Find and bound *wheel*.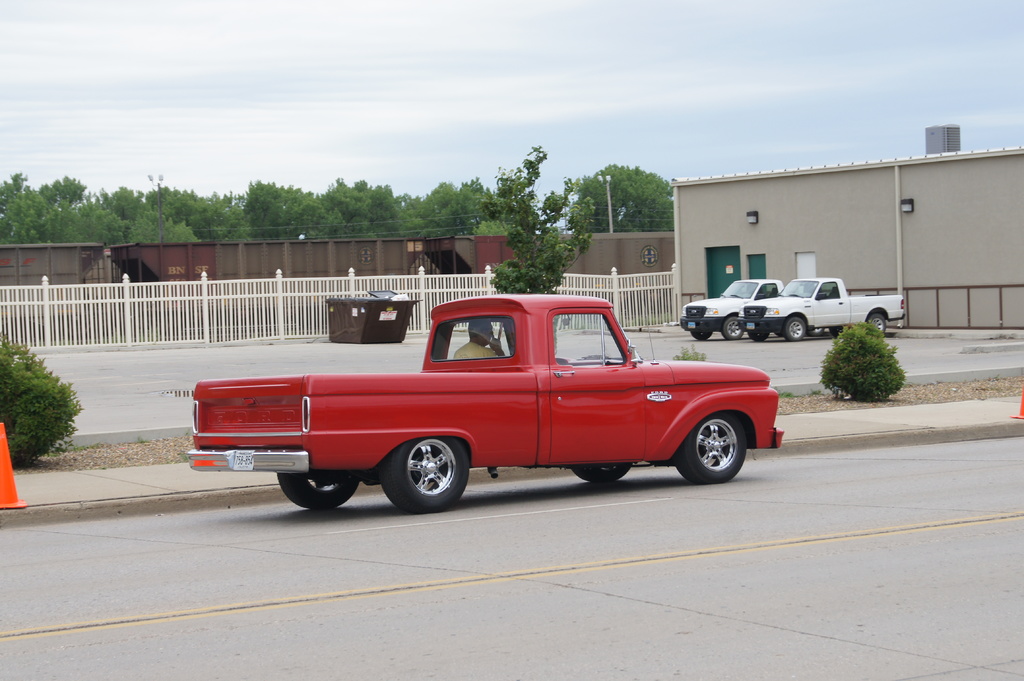
Bound: {"x1": 676, "y1": 413, "x2": 745, "y2": 484}.
